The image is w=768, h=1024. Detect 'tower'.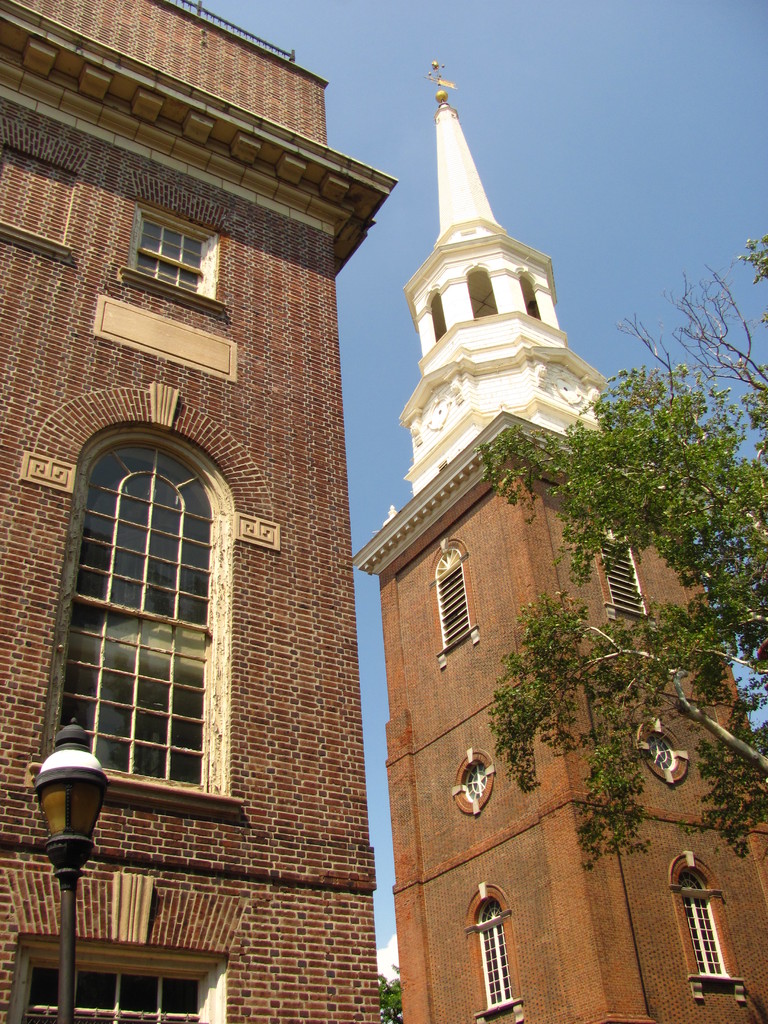
Detection: detection(329, 33, 762, 1023).
